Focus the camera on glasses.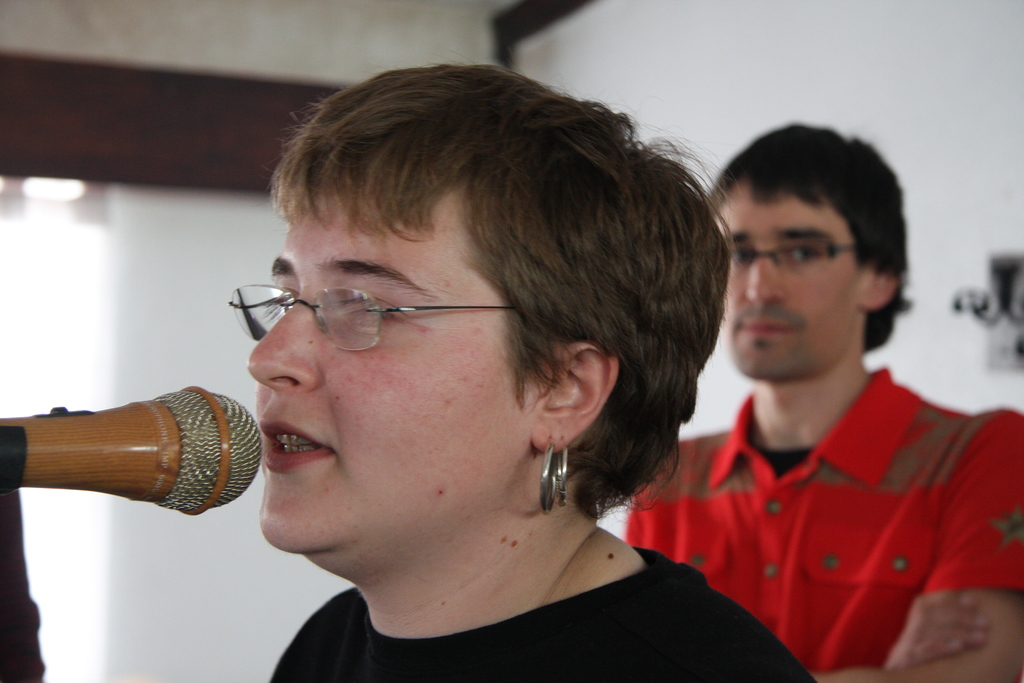
Focus region: [728,230,859,274].
